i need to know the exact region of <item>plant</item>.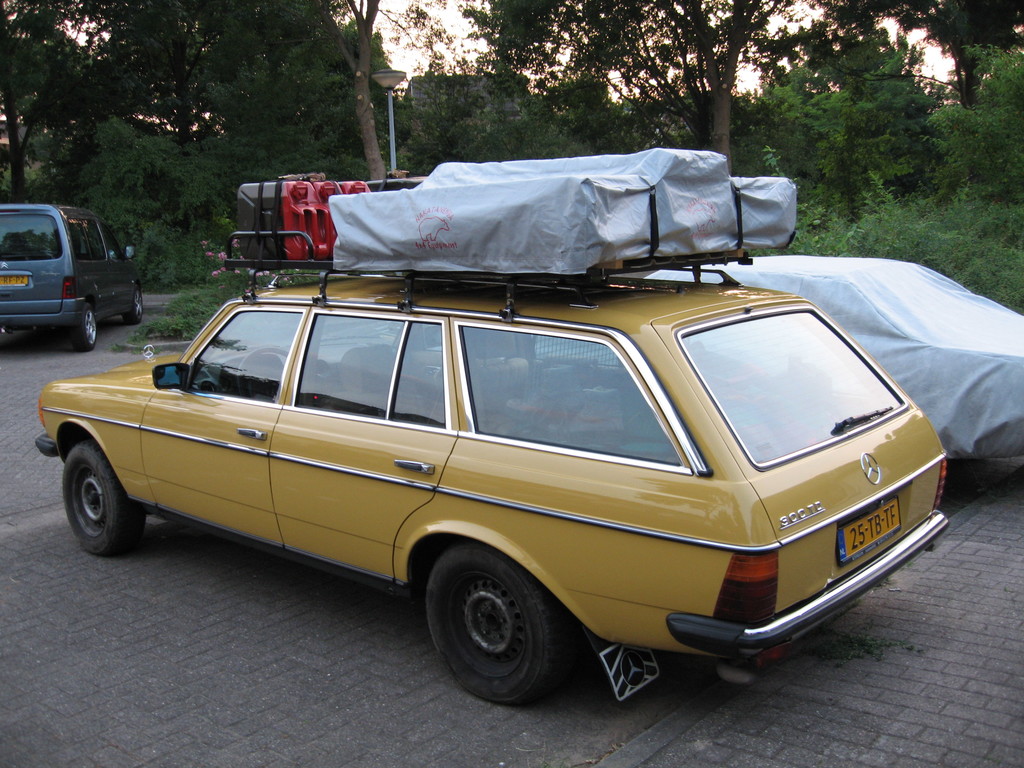
Region: BBox(838, 166, 1021, 308).
